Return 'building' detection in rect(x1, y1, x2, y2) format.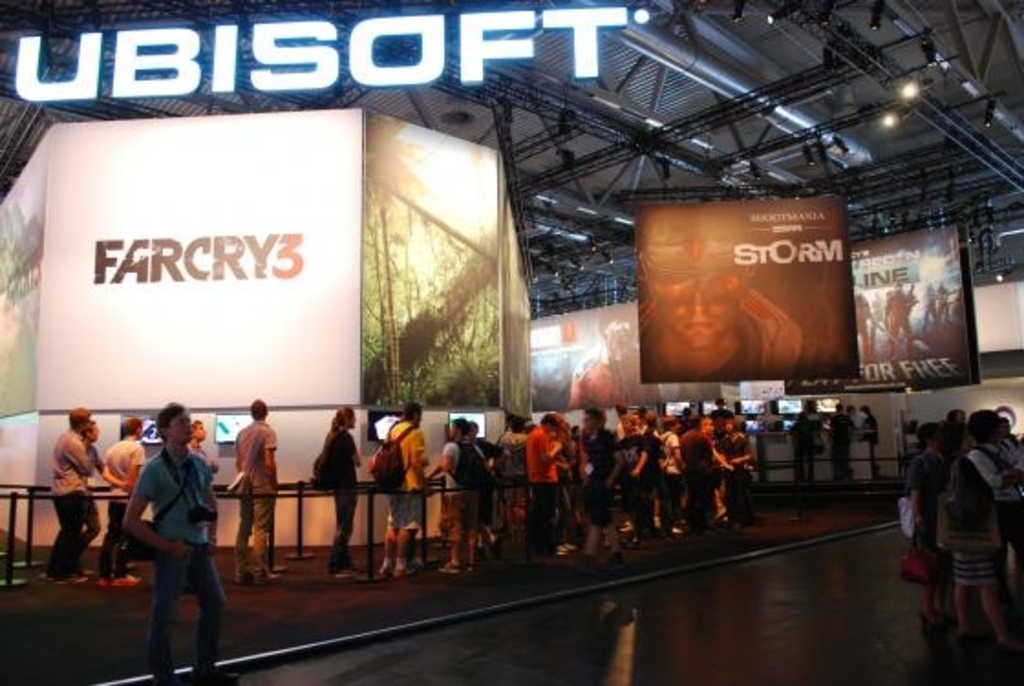
rect(2, 0, 1022, 684).
